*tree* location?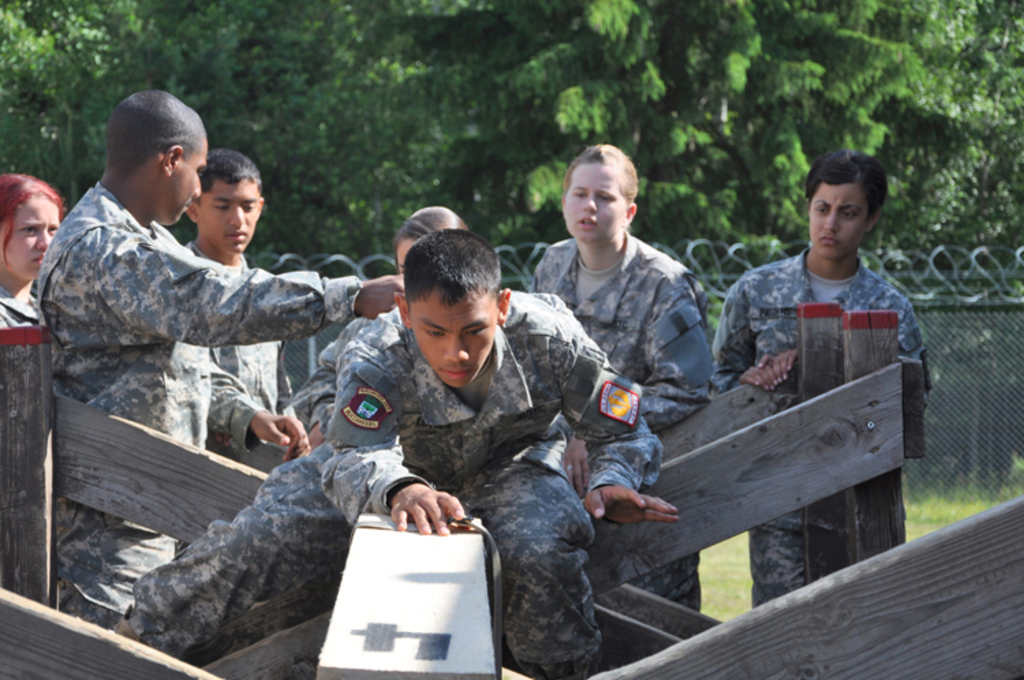
locate(519, 0, 945, 283)
